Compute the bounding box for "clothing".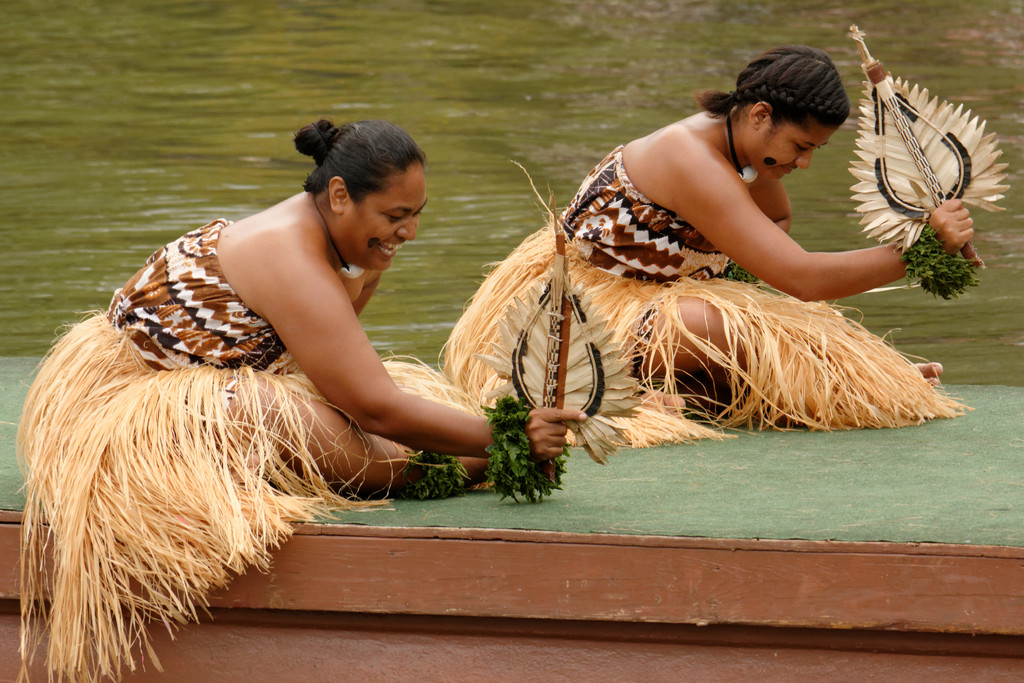
449/142/973/445.
